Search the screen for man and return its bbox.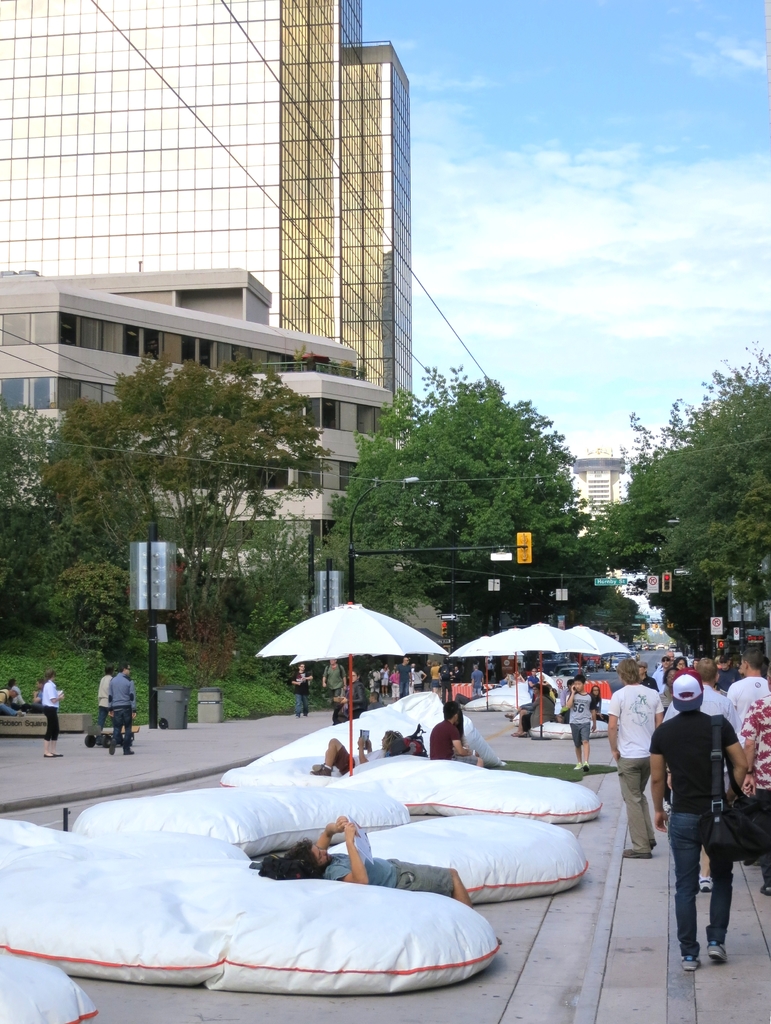
Found: (x1=633, y1=659, x2=656, y2=688).
